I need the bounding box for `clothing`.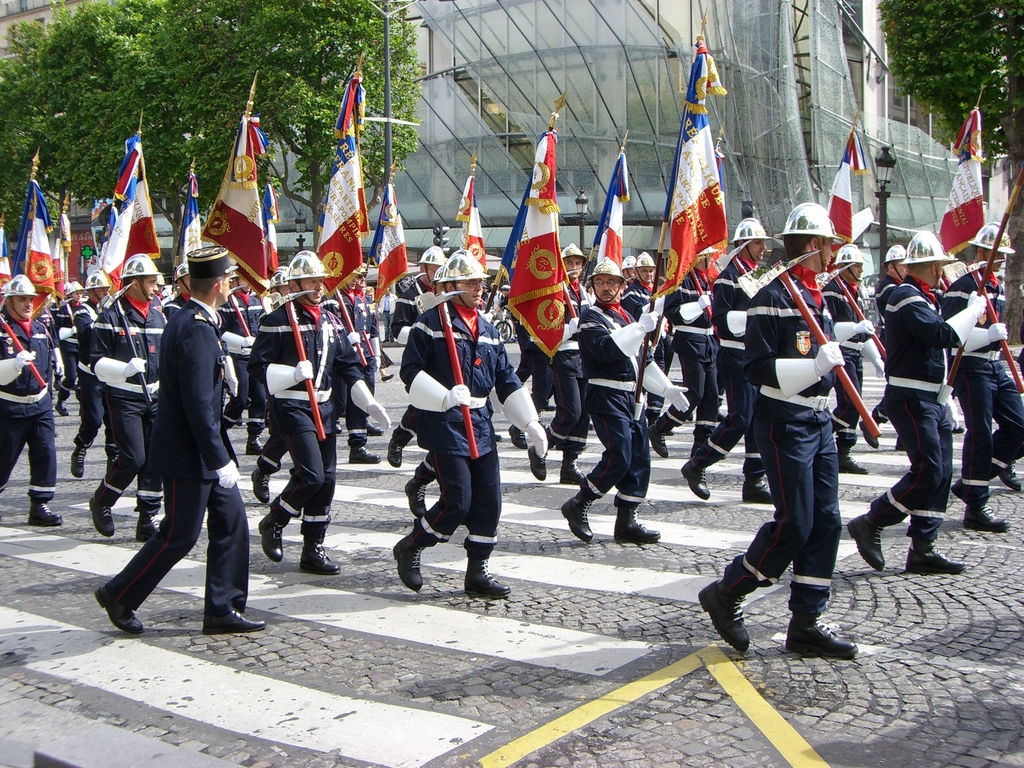
Here it is: {"x1": 0, "y1": 310, "x2": 61, "y2": 504}.
